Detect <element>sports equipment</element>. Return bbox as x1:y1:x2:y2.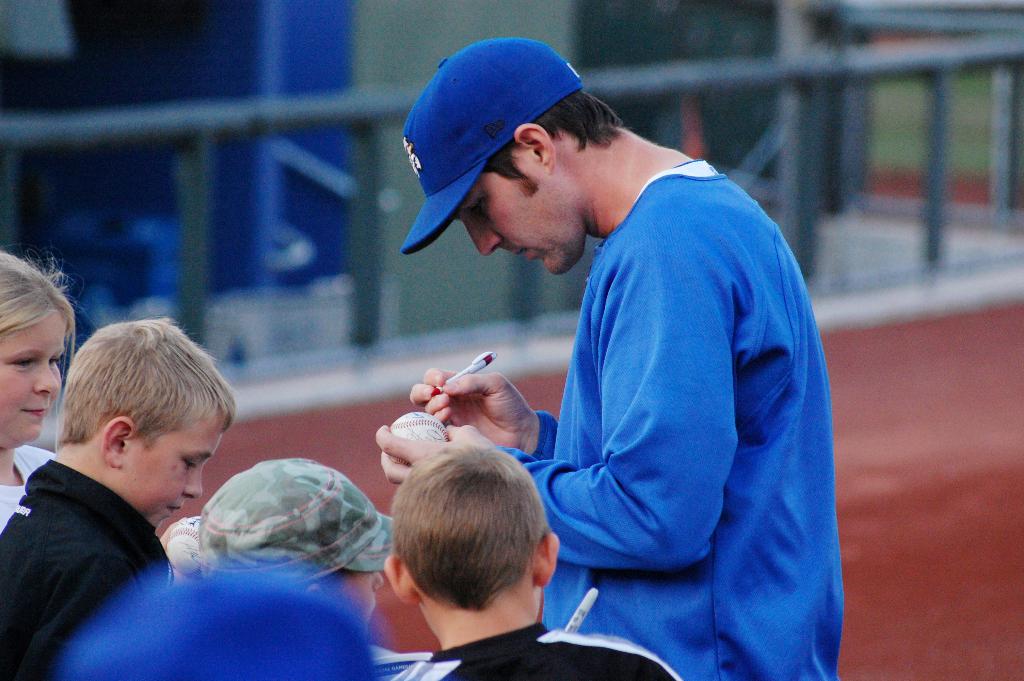
164:514:204:582.
